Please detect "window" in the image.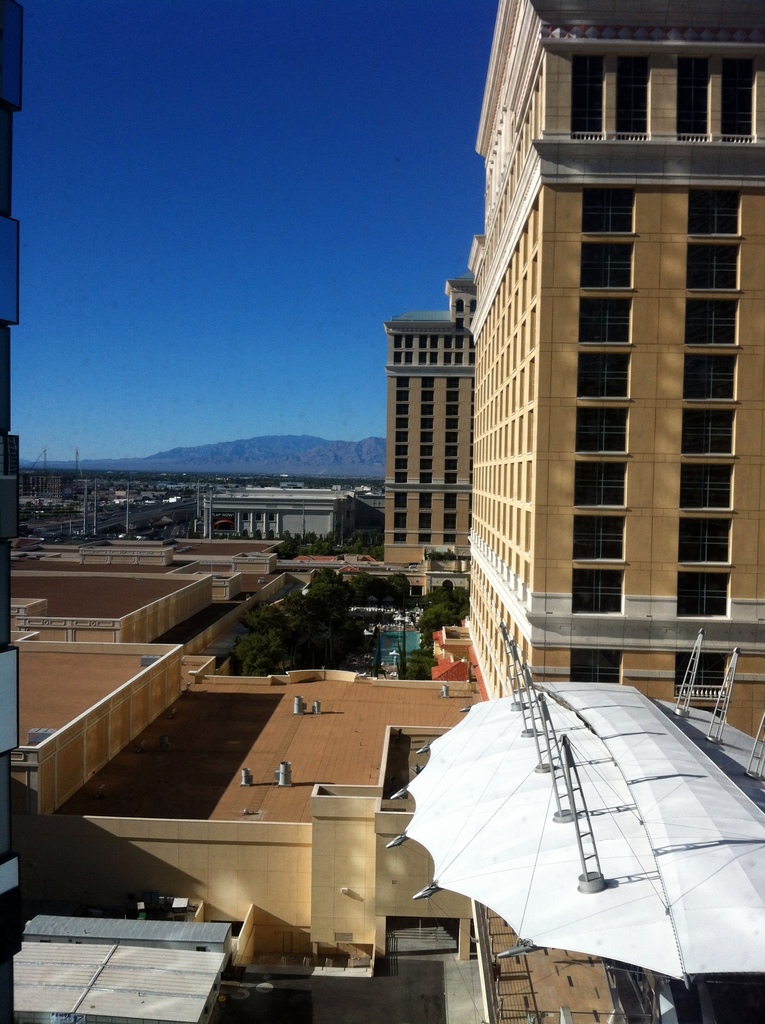
l=689, t=186, r=748, b=239.
